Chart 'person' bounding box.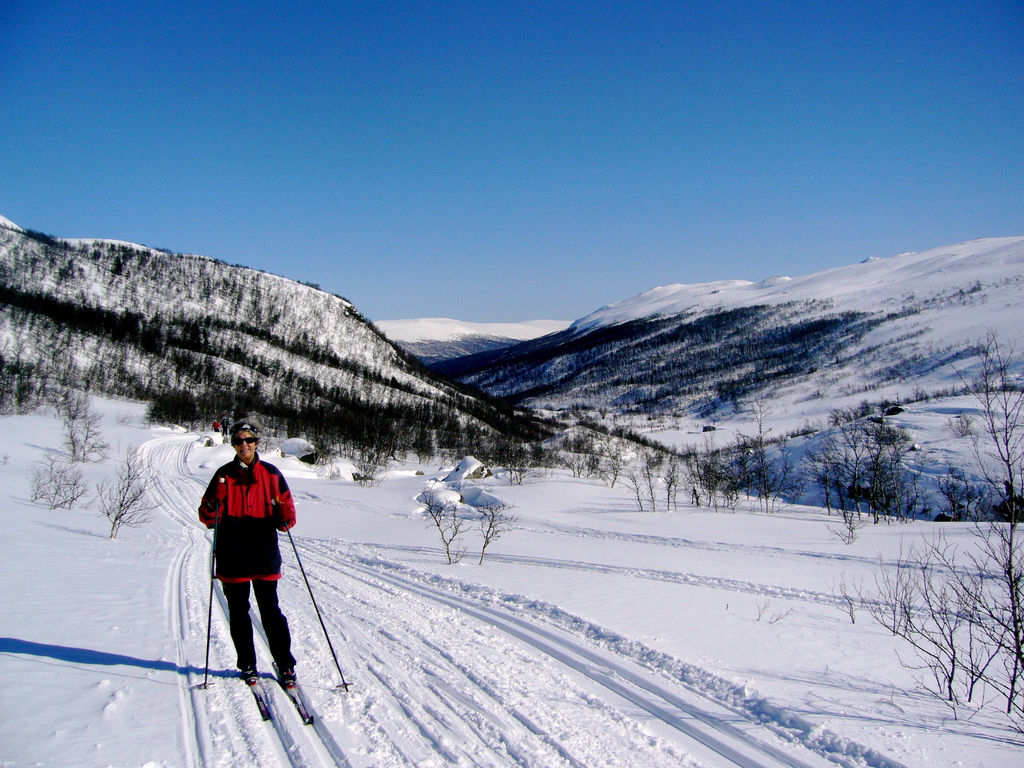
Charted: bbox=(211, 418, 222, 431).
